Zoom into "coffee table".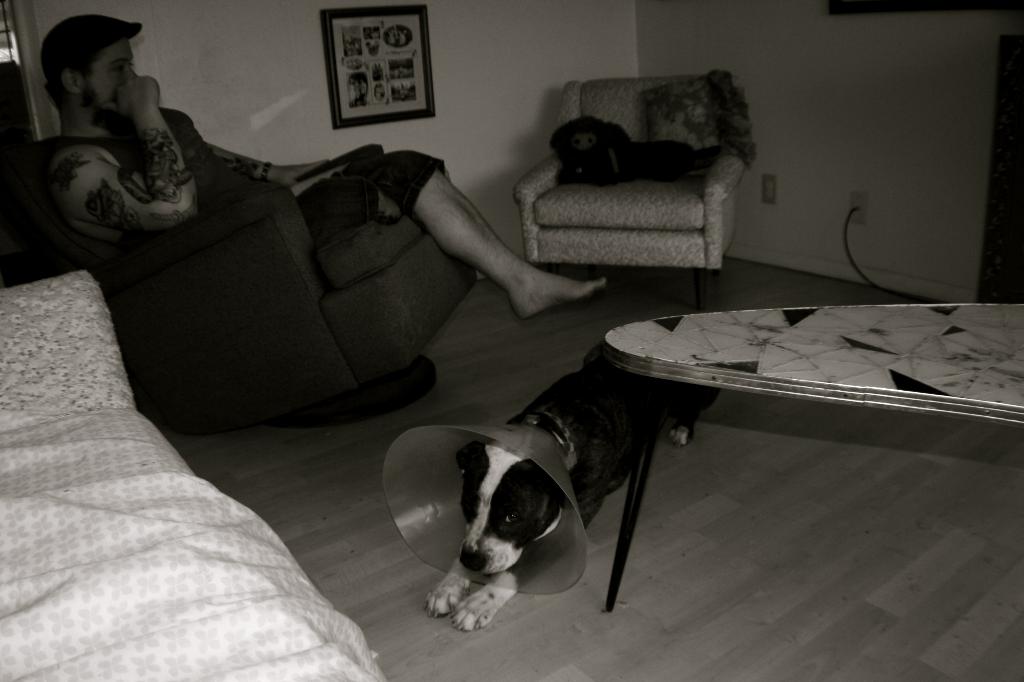
Zoom target: crop(538, 276, 1001, 597).
